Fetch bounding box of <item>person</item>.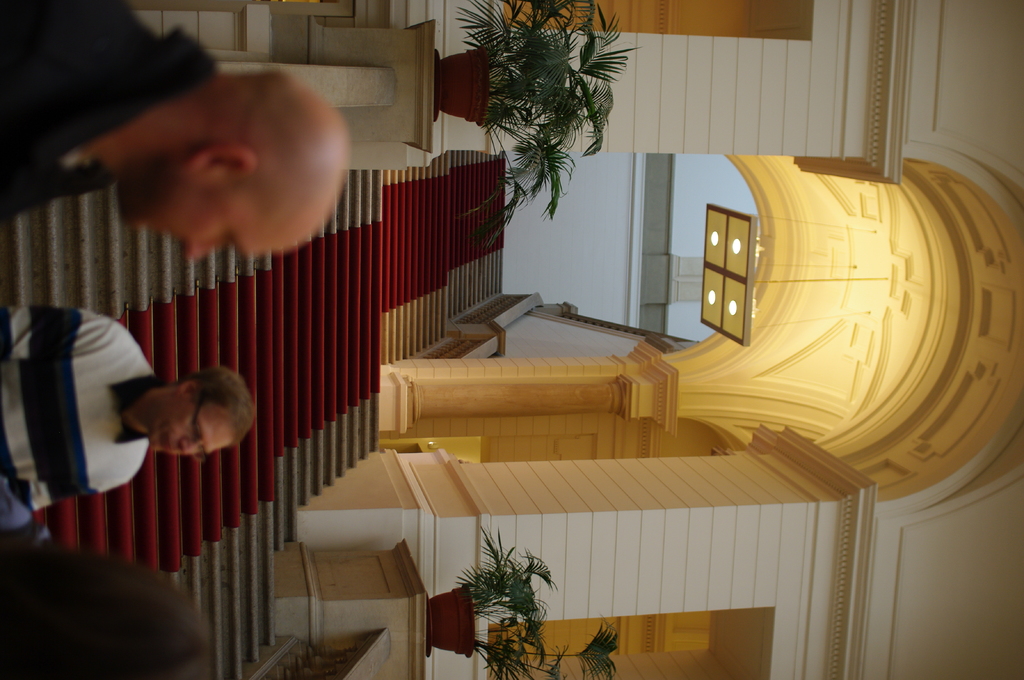
Bbox: l=0, t=303, r=255, b=513.
